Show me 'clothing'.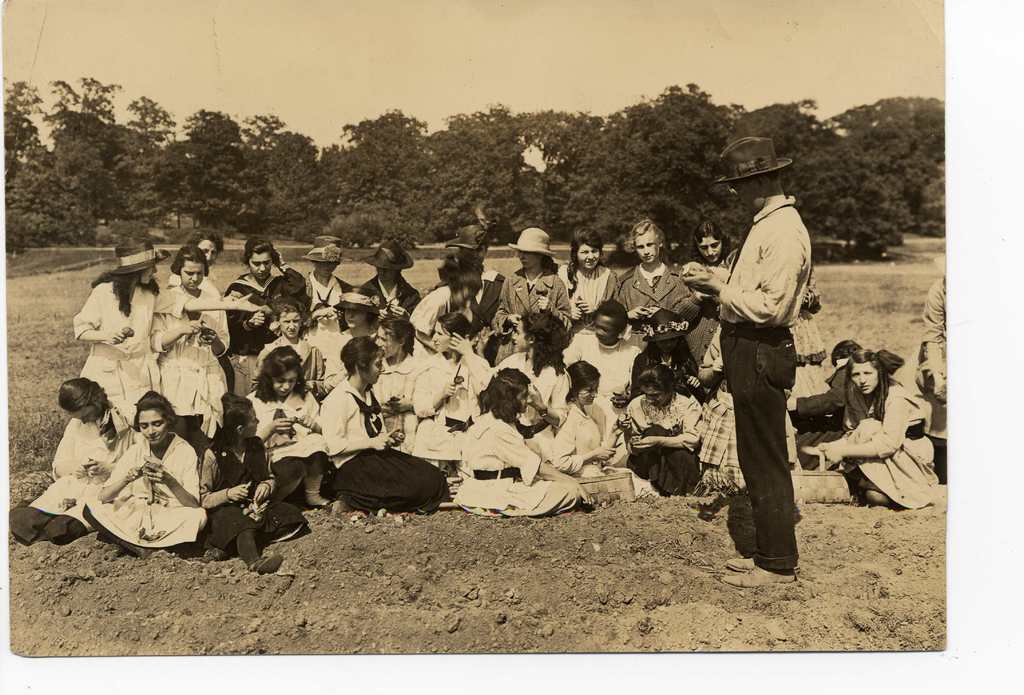
'clothing' is here: locate(218, 266, 285, 388).
